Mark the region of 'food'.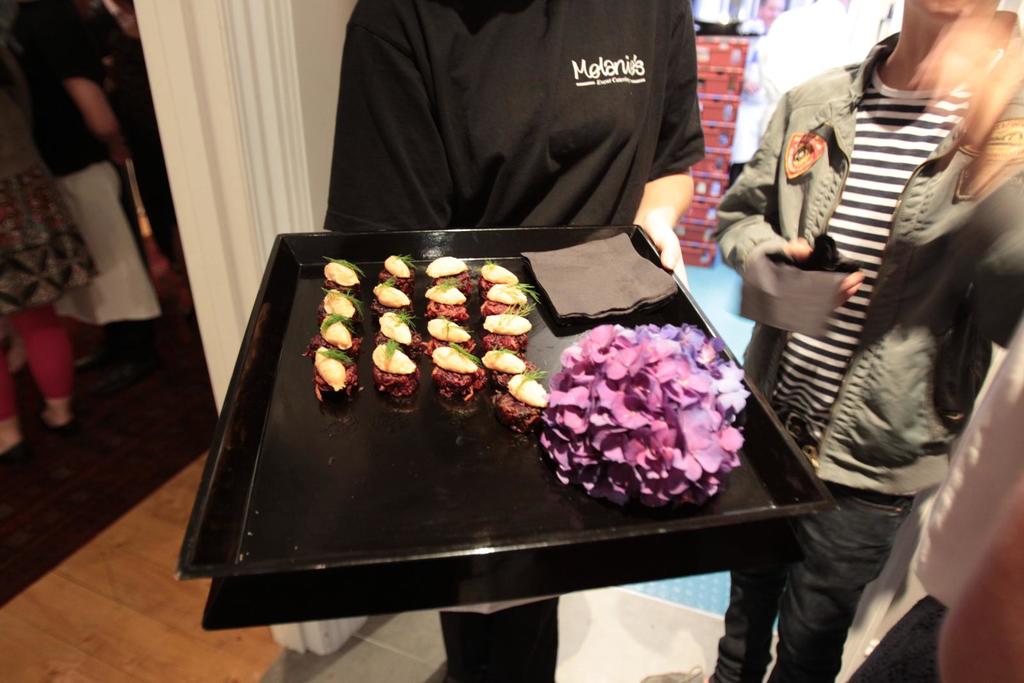
Region: <region>427, 254, 476, 291</region>.
